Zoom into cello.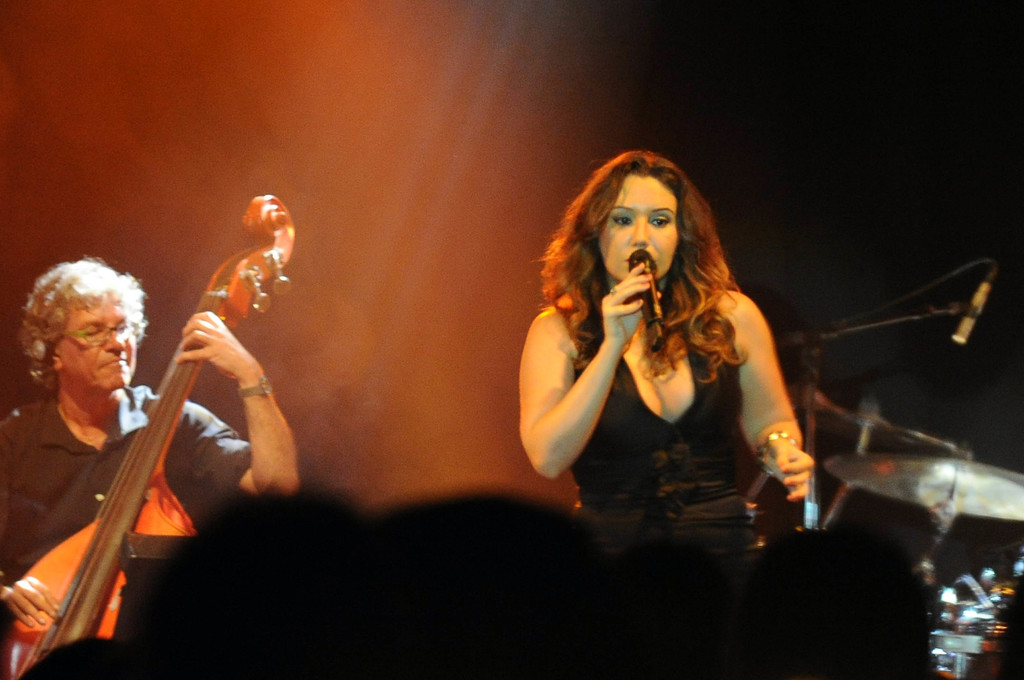
Zoom target: Rect(0, 194, 295, 679).
